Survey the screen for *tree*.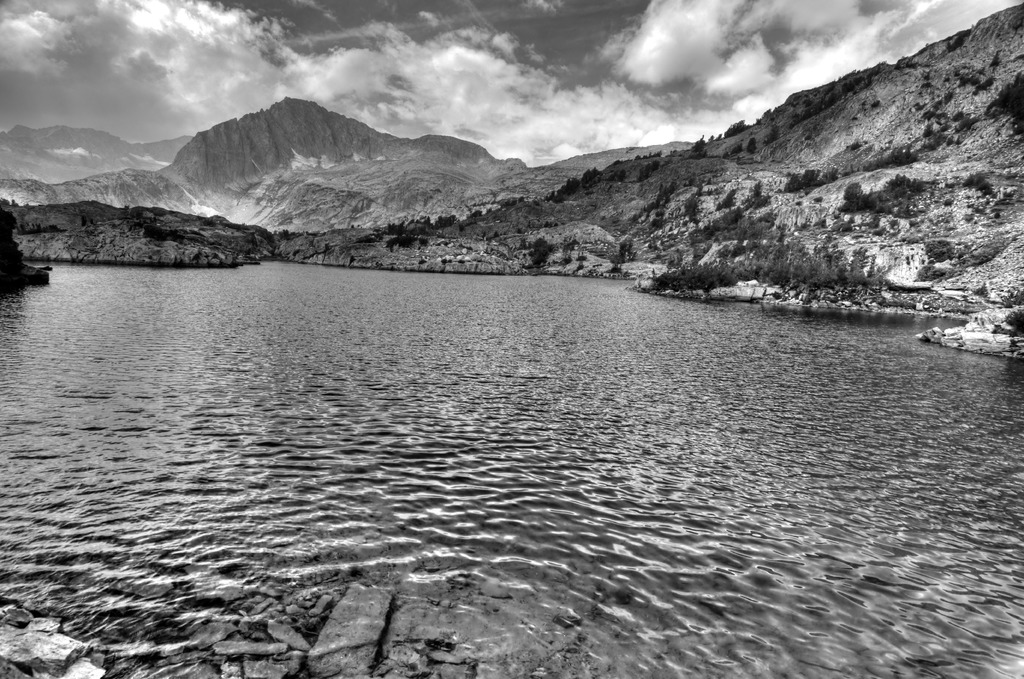
Survey found: Rect(526, 234, 551, 265).
